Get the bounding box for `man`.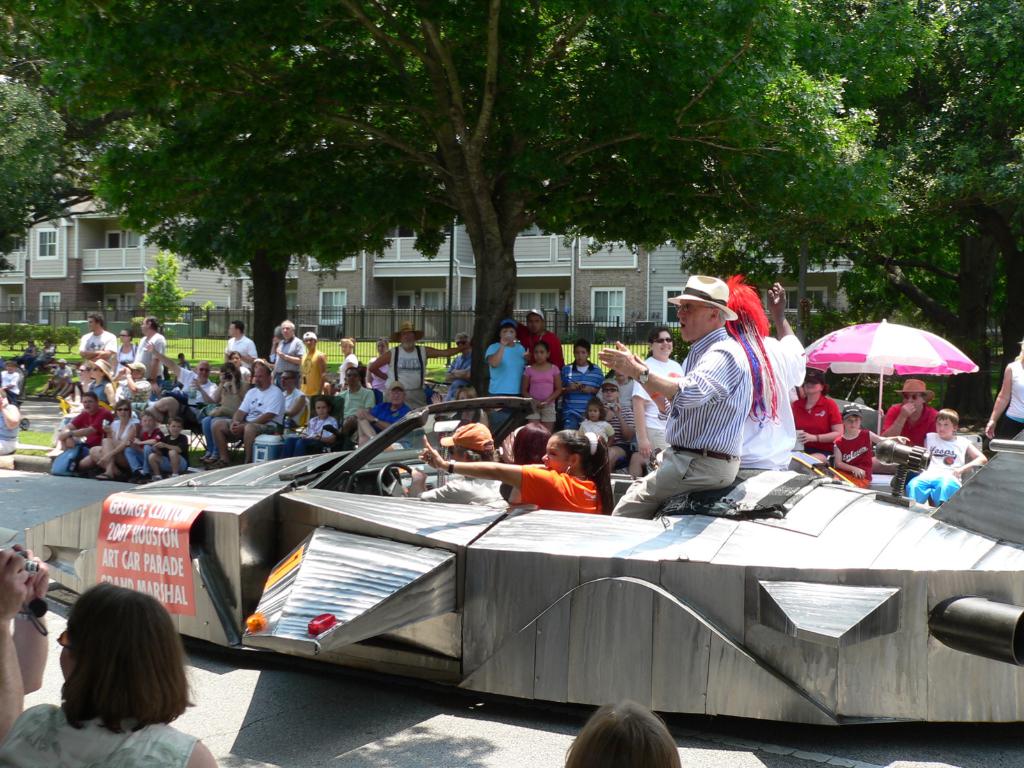
<box>366,324,472,410</box>.
